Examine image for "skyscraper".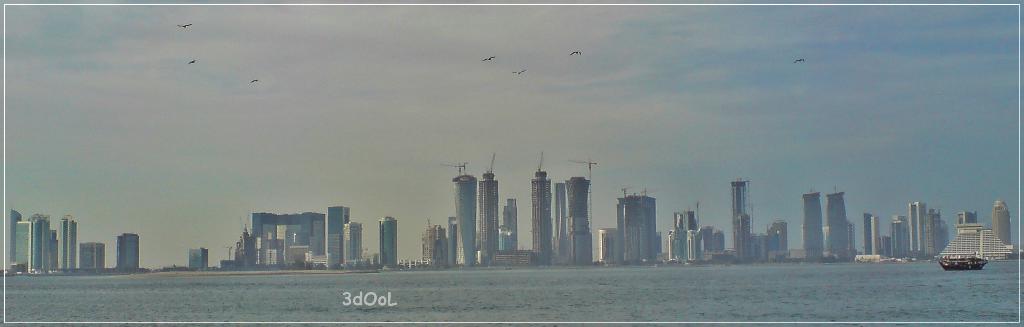
Examination result: <bbox>500, 198, 515, 248</bbox>.
